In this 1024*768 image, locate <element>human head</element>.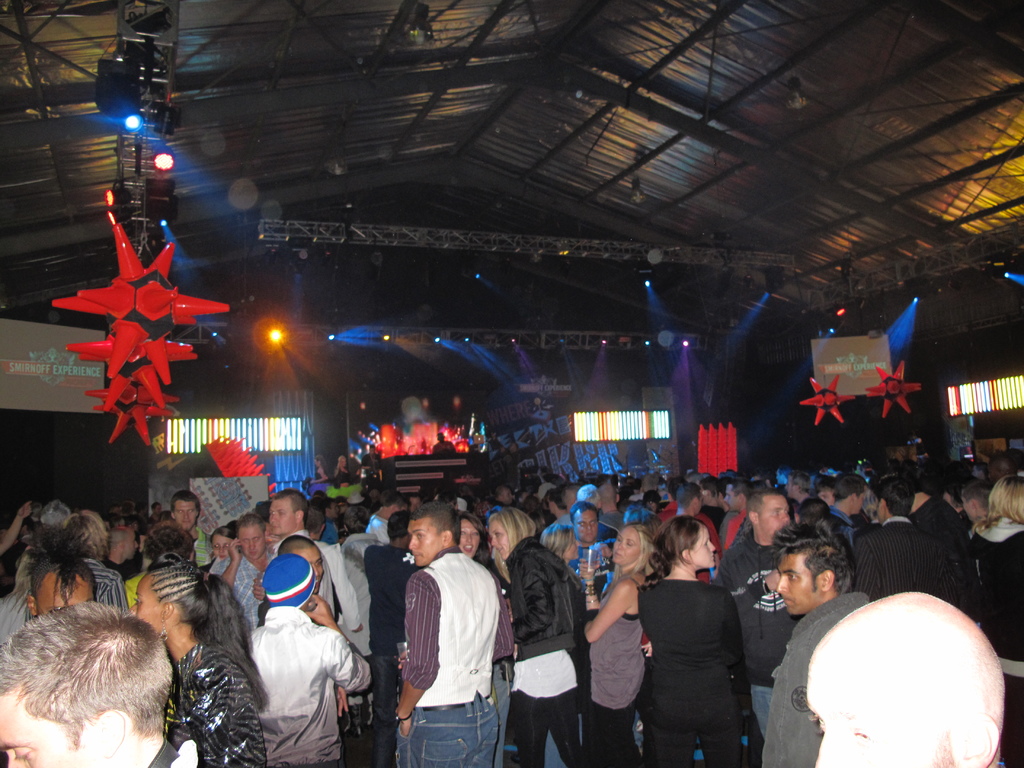
Bounding box: BBox(319, 497, 340, 521).
